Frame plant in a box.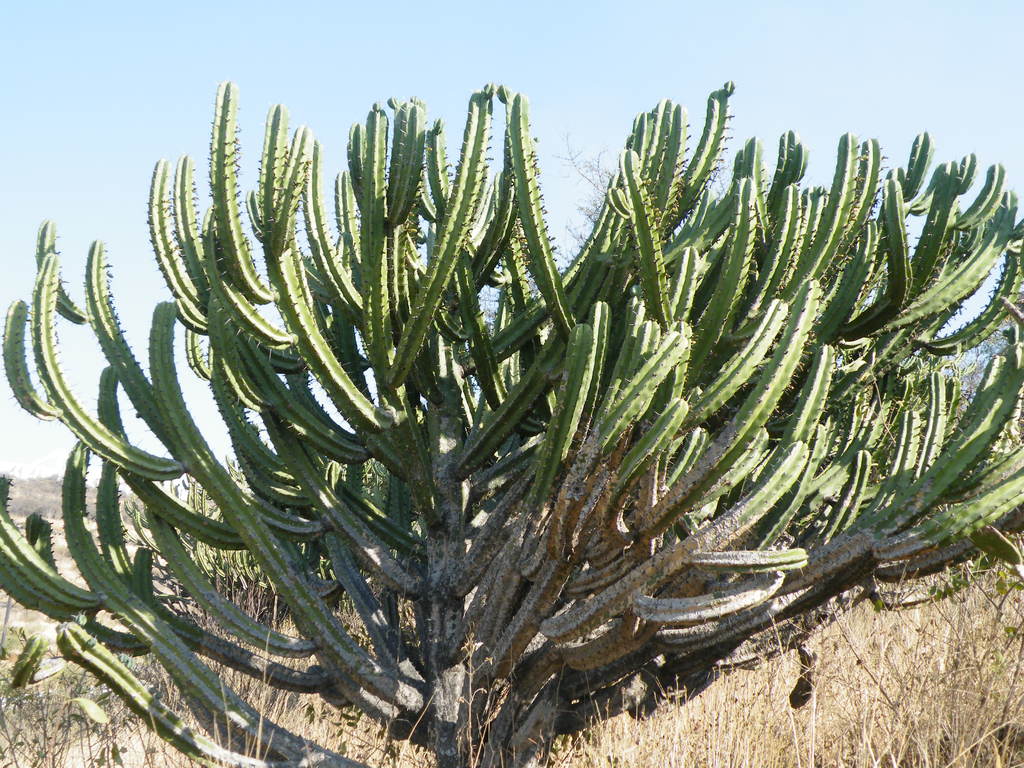
bbox=[132, 440, 429, 598].
